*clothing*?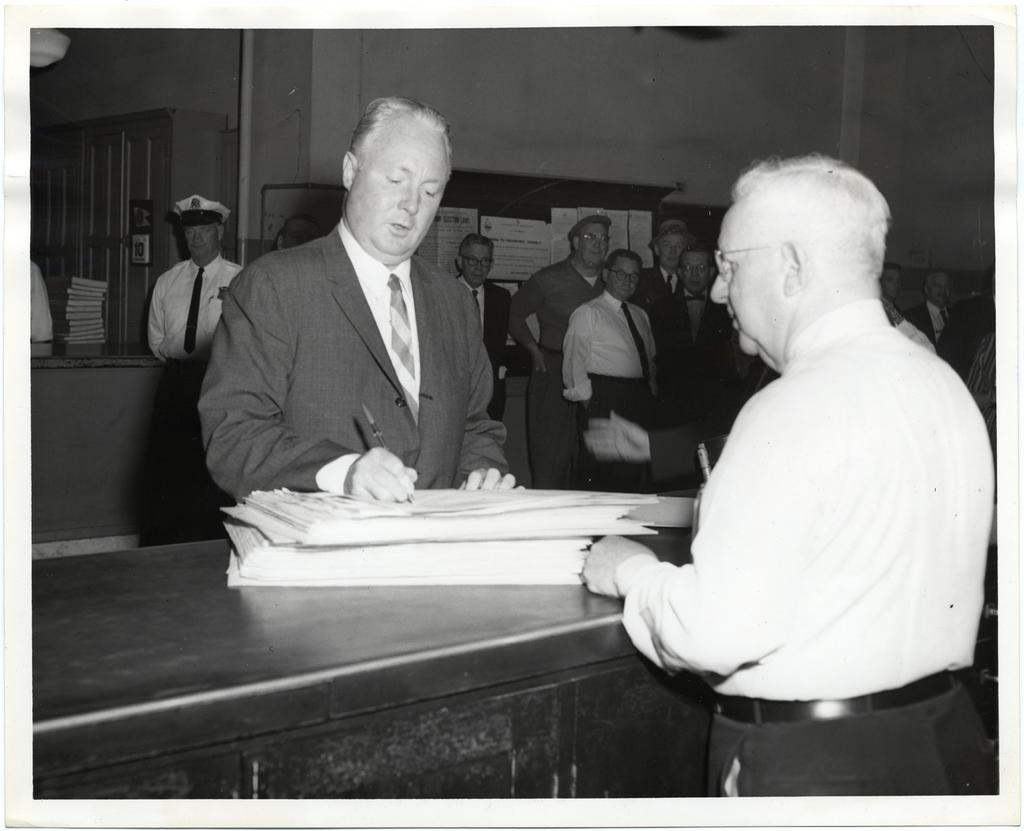
pyautogui.locateOnScreen(631, 260, 687, 320)
